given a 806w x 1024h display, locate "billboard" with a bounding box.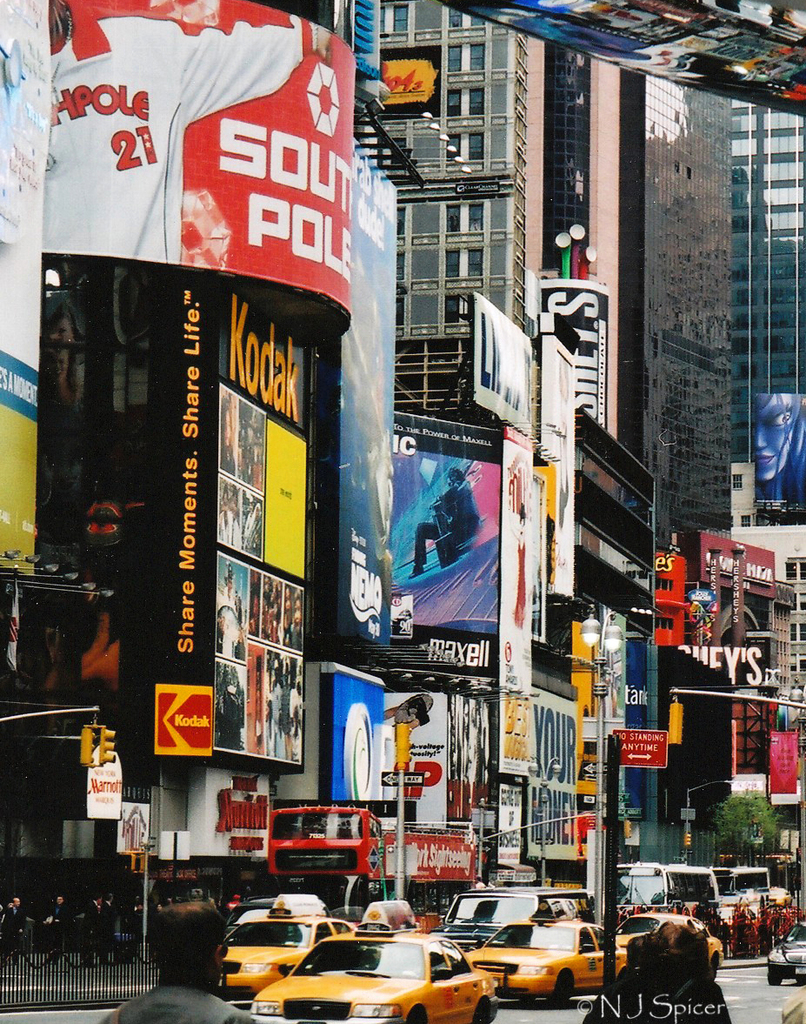
Located: (554,349,575,582).
